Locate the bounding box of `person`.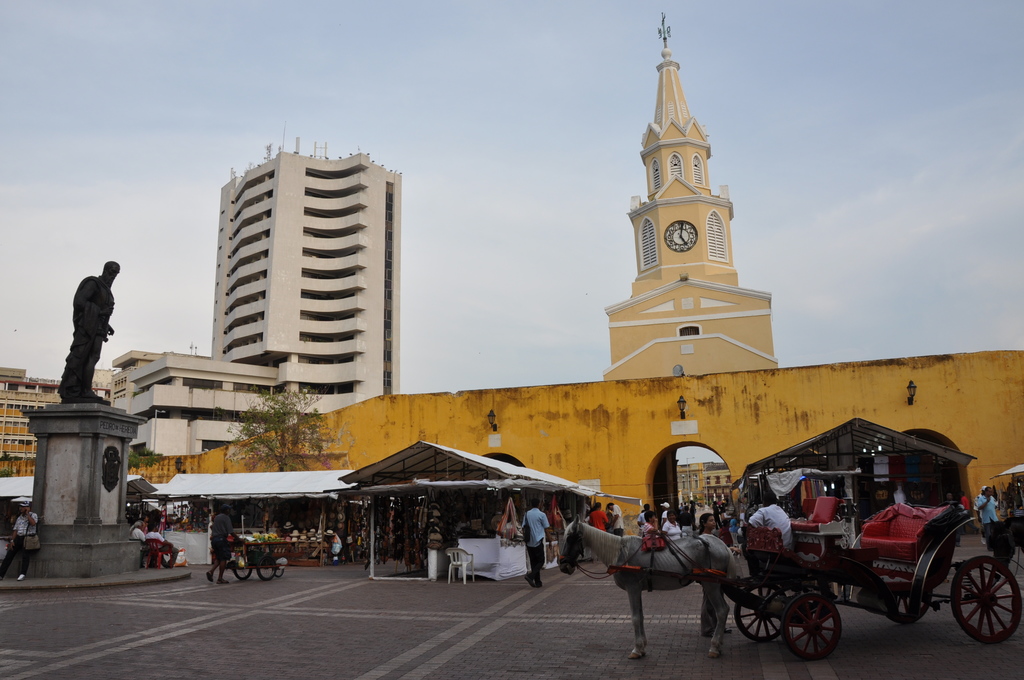
Bounding box: 143/519/180/574.
